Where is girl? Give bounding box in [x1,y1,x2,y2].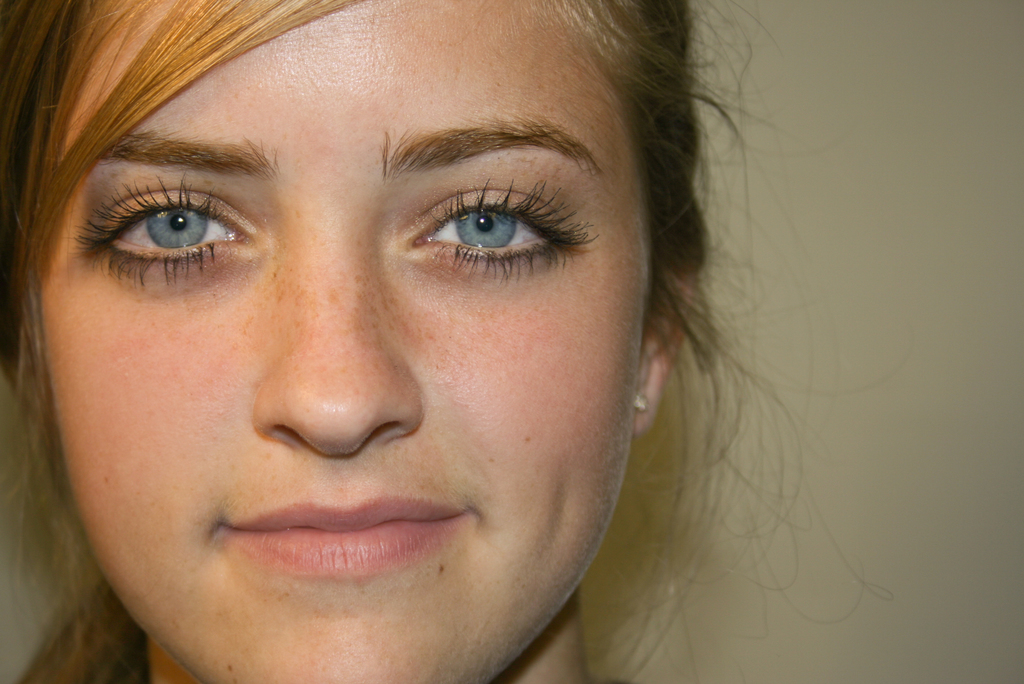
[1,1,909,681].
